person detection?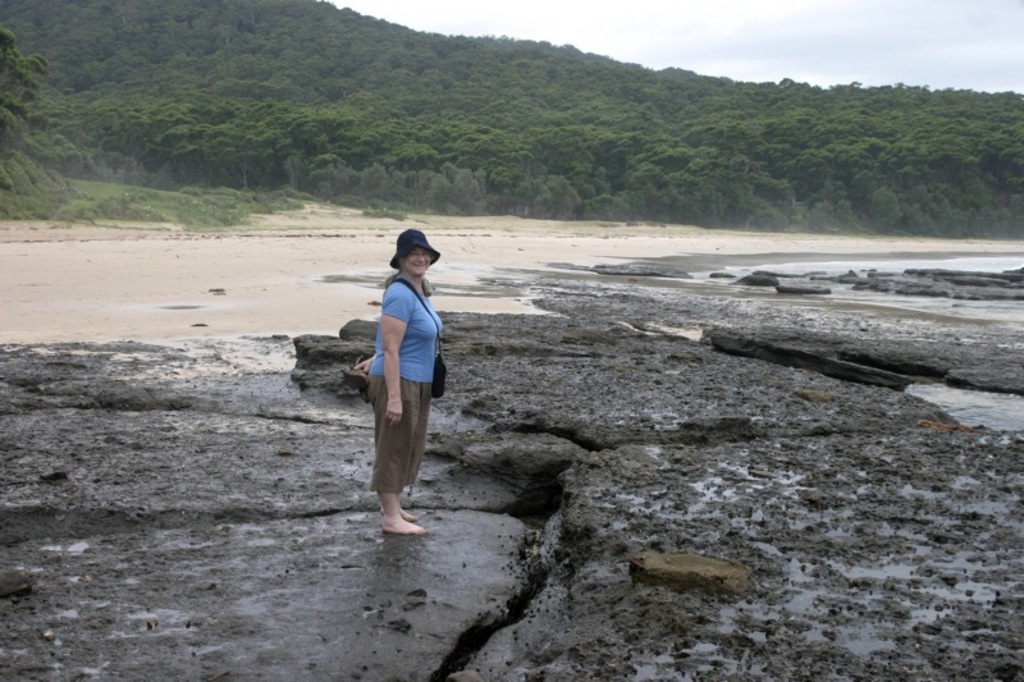
bbox(361, 228, 445, 537)
